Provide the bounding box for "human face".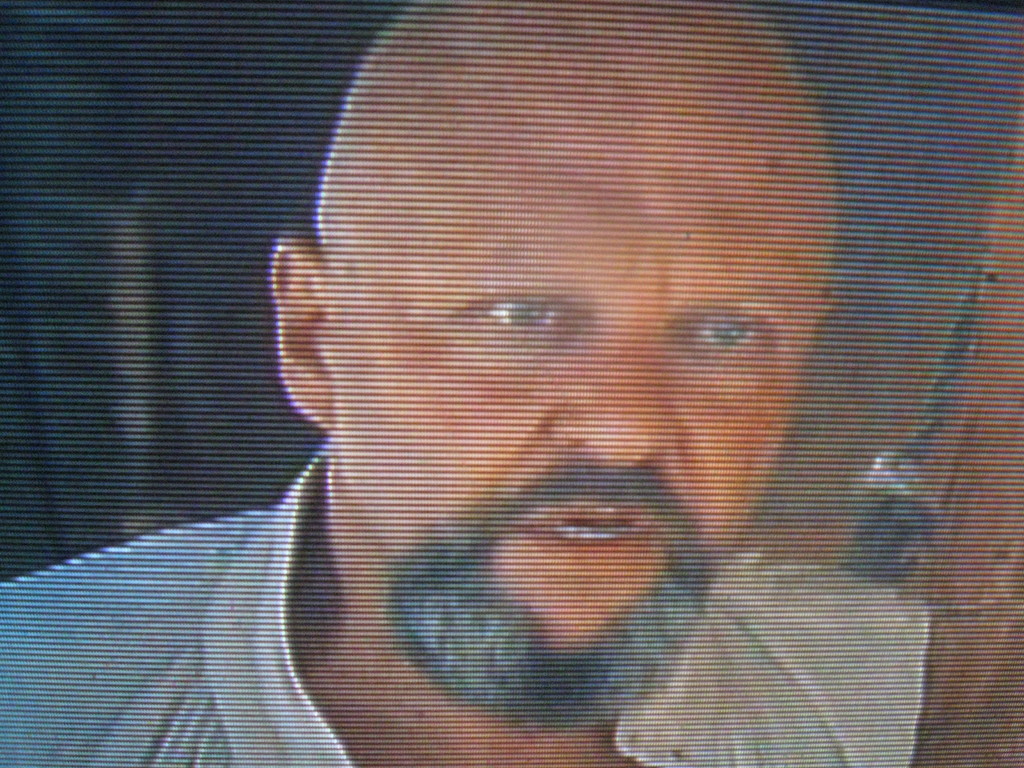
(x1=335, y1=56, x2=835, y2=648).
